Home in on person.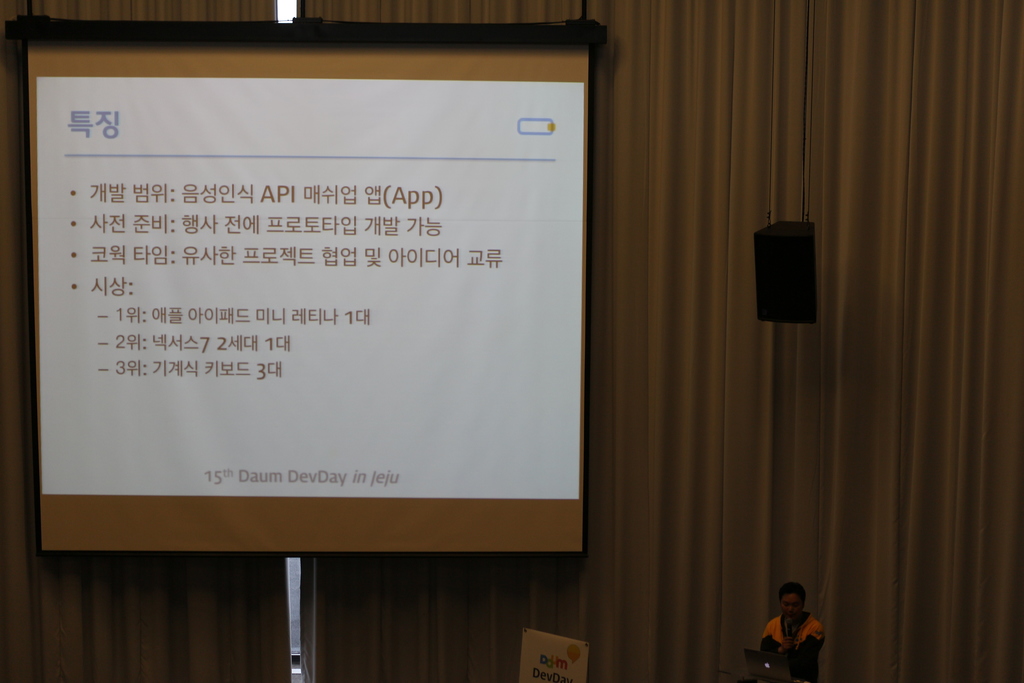
Homed in at x1=765, y1=589, x2=831, y2=675.
